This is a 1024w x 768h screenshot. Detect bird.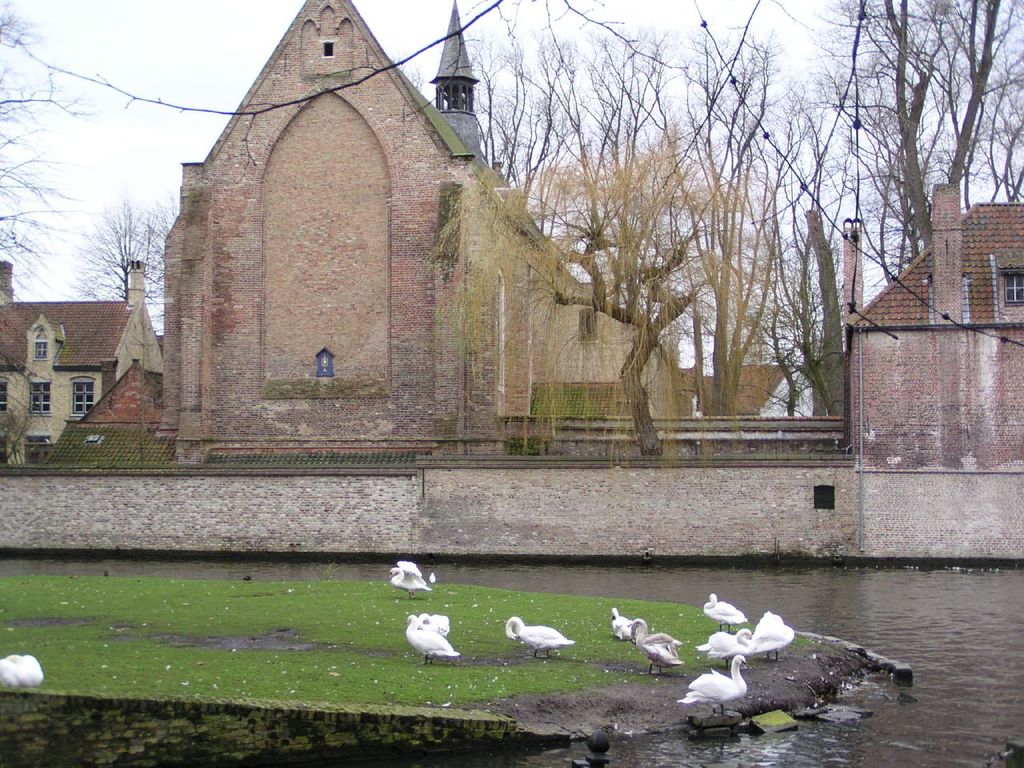
bbox=(674, 657, 749, 717).
